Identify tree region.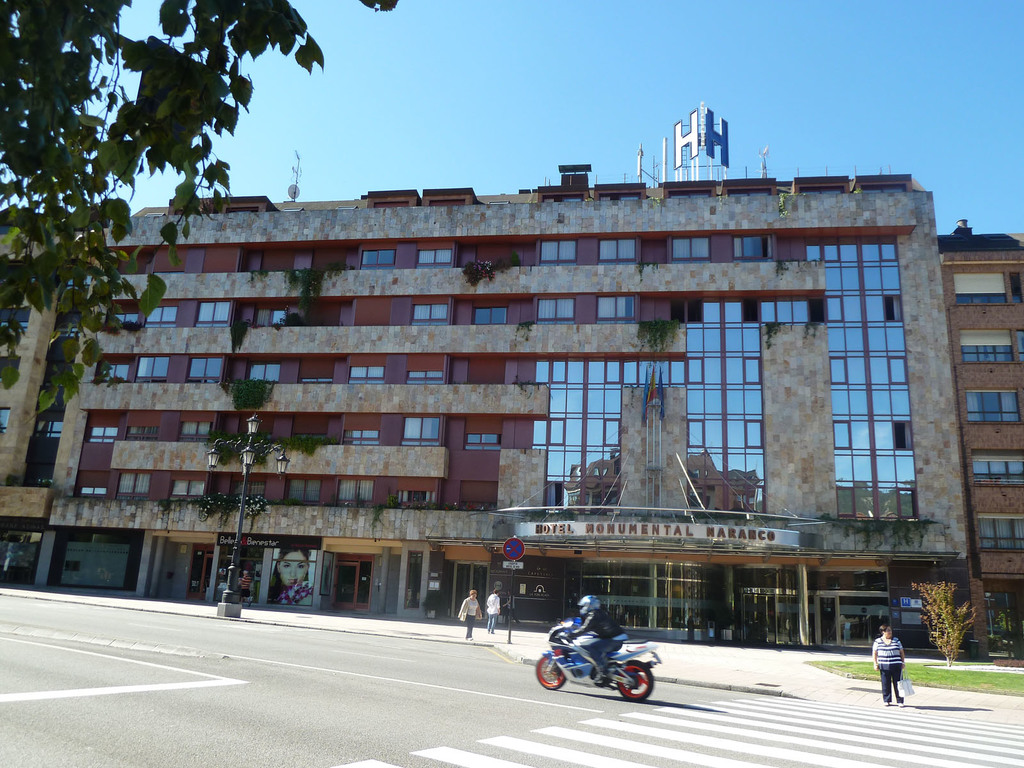
Region: 0, 0, 401, 427.
